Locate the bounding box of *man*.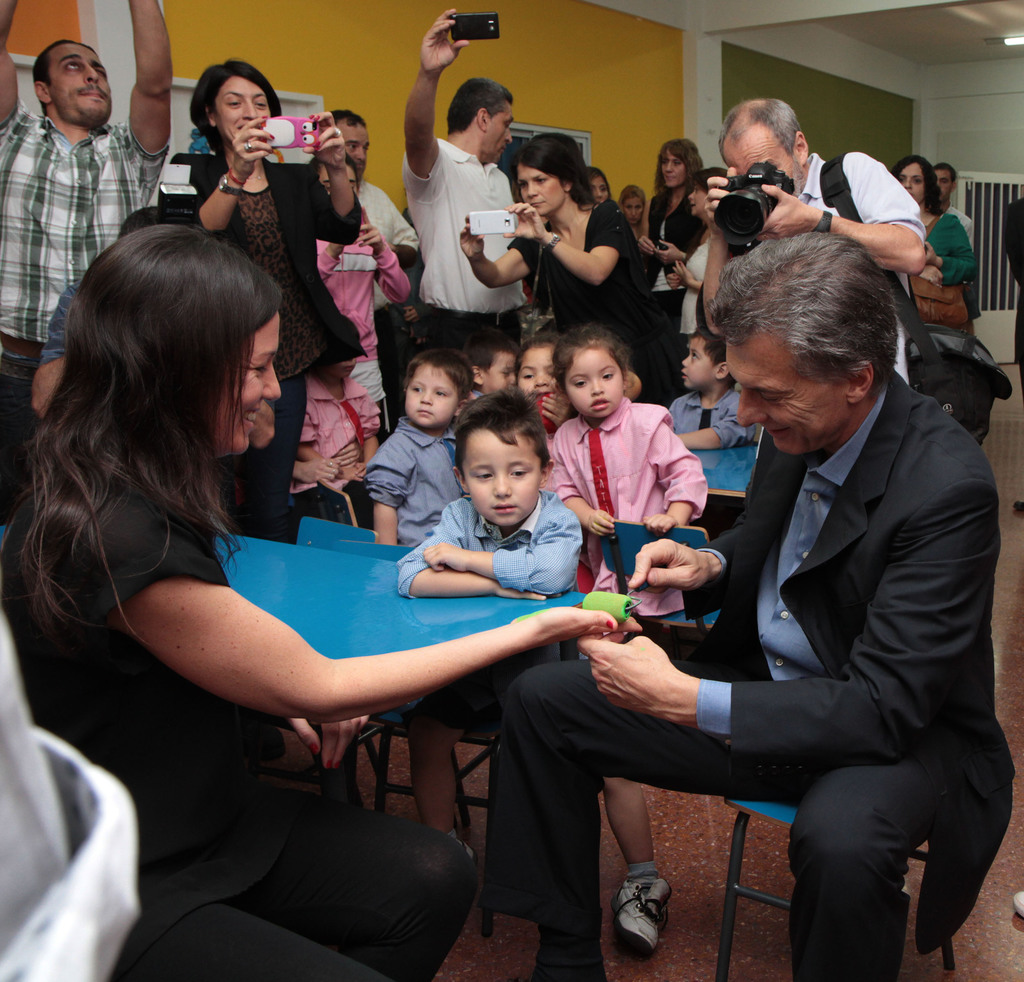
Bounding box: box=[456, 232, 1018, 981].
